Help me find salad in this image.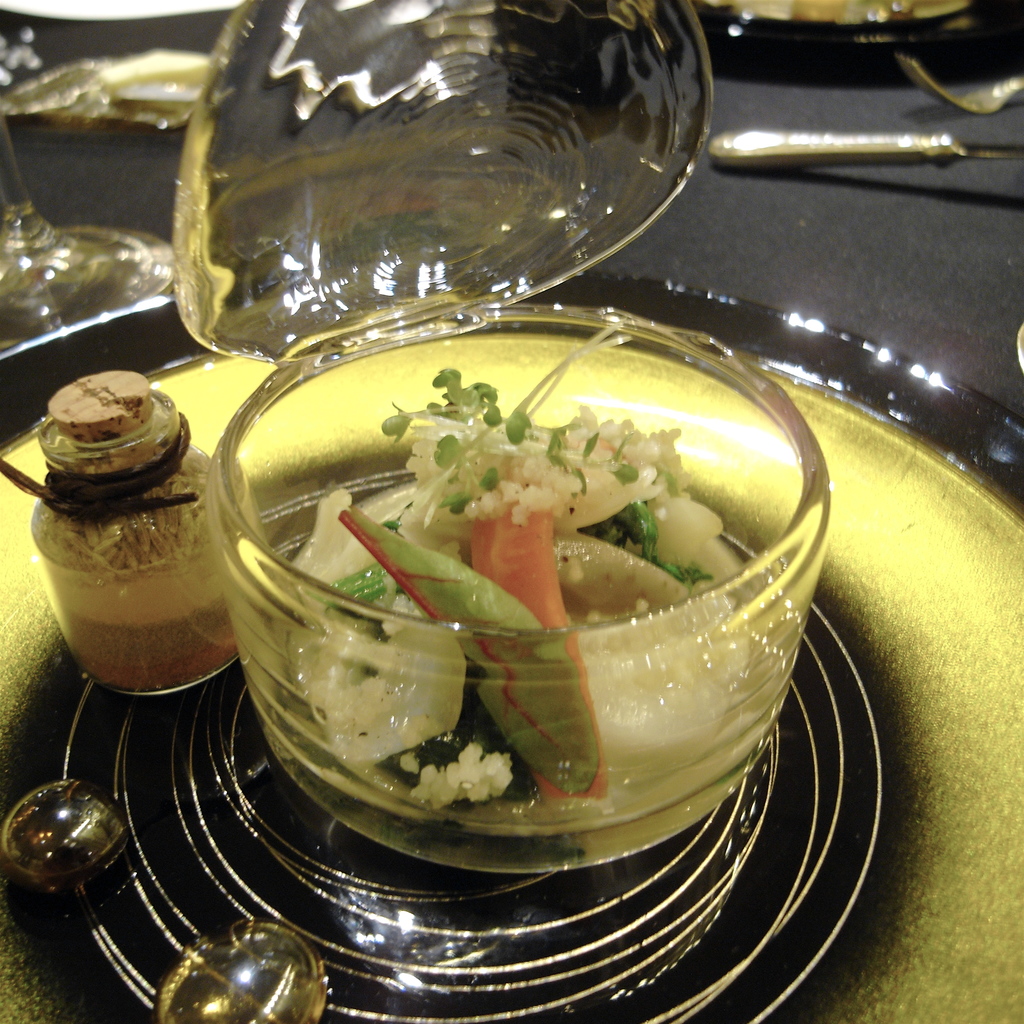
Found it: {"left": 275, "top": 358, "right": 747, "bottom": 809}.
